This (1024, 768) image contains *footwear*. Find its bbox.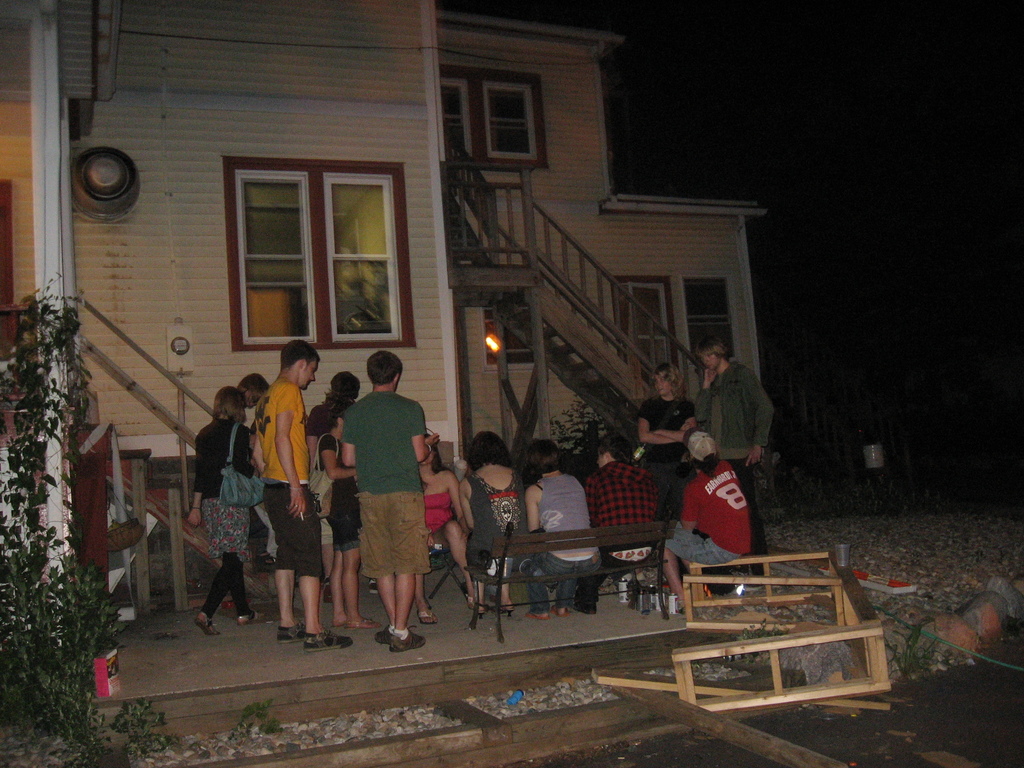
crop(387, 631, 427, 652).
